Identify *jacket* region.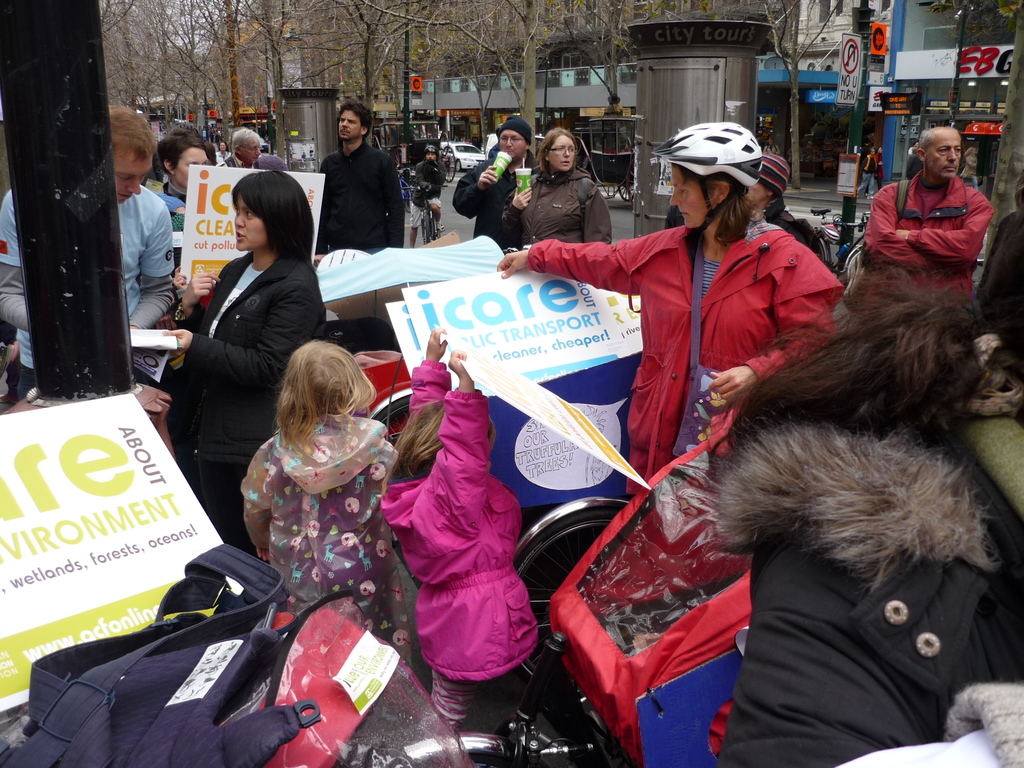
Region: (452, 151, 524, 253).
